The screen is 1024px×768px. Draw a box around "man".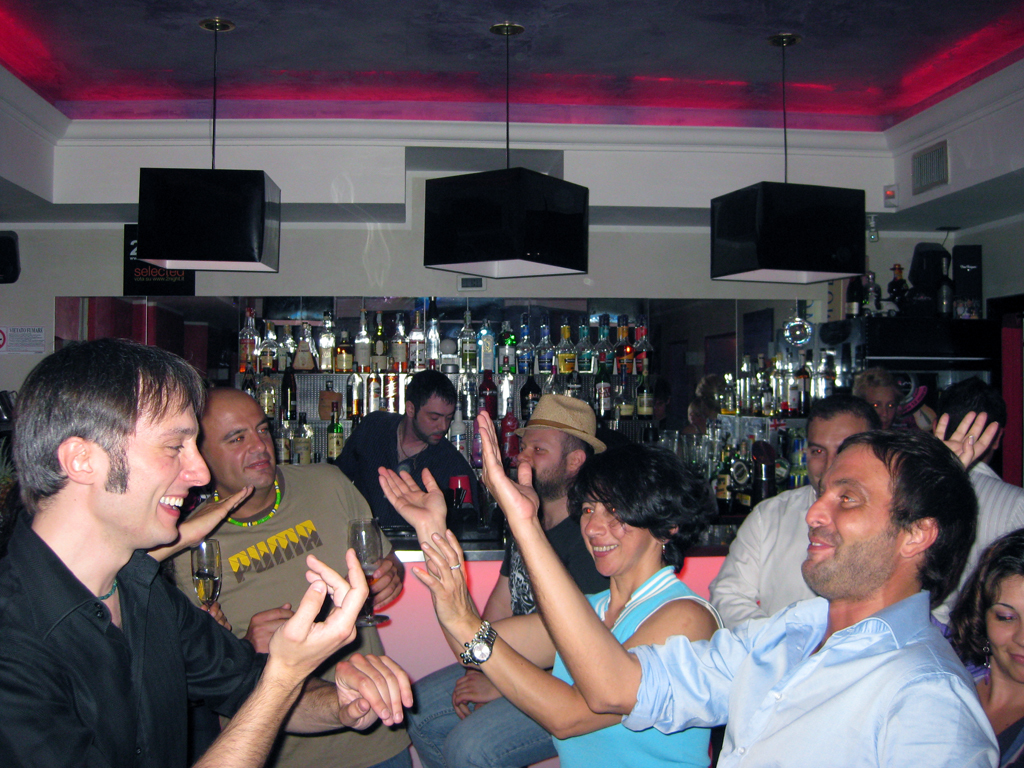
crop(709, 391, 881, 629).
